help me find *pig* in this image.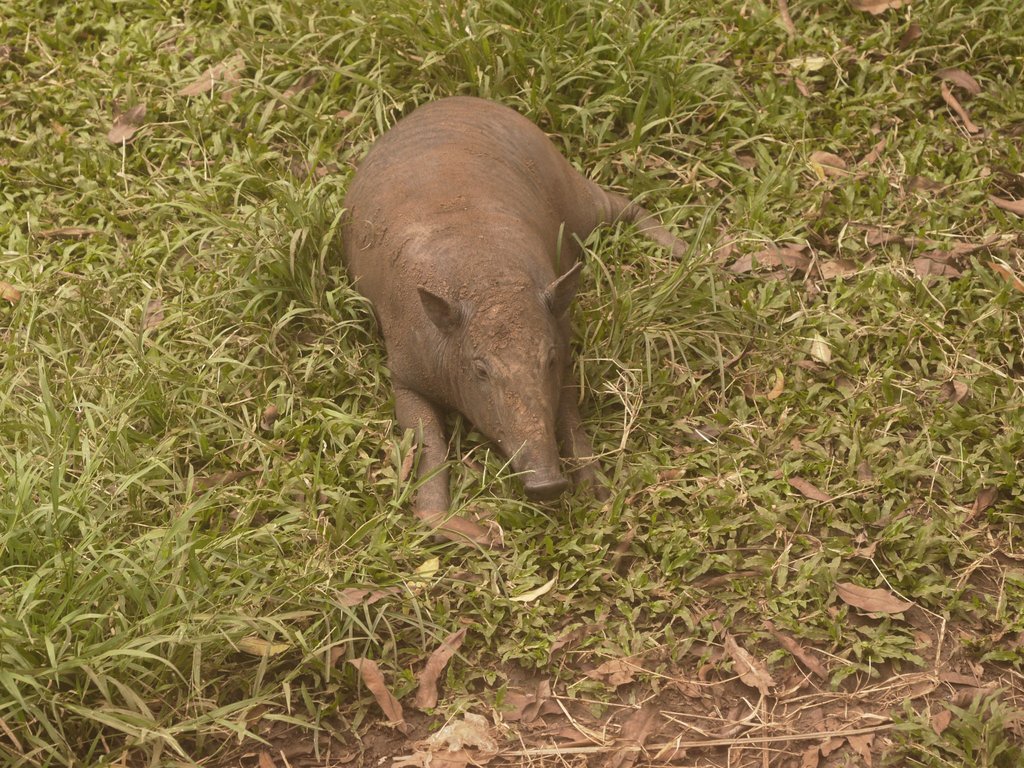
Found it: 333/95/695/515.
